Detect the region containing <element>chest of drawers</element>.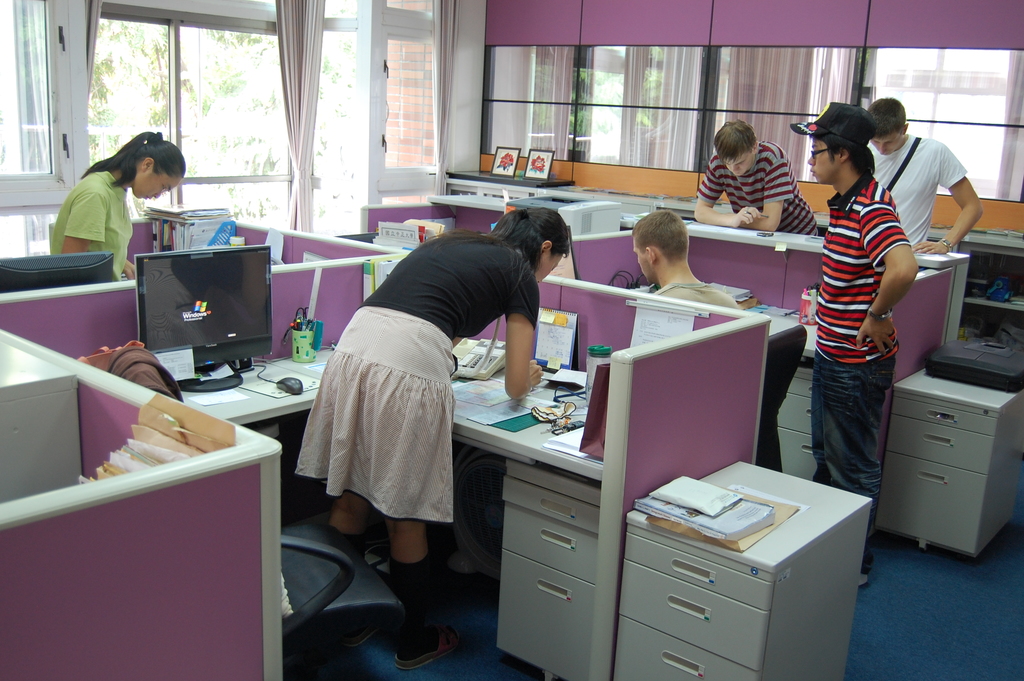
[left=496, top=459, right=604, bottom=680].
